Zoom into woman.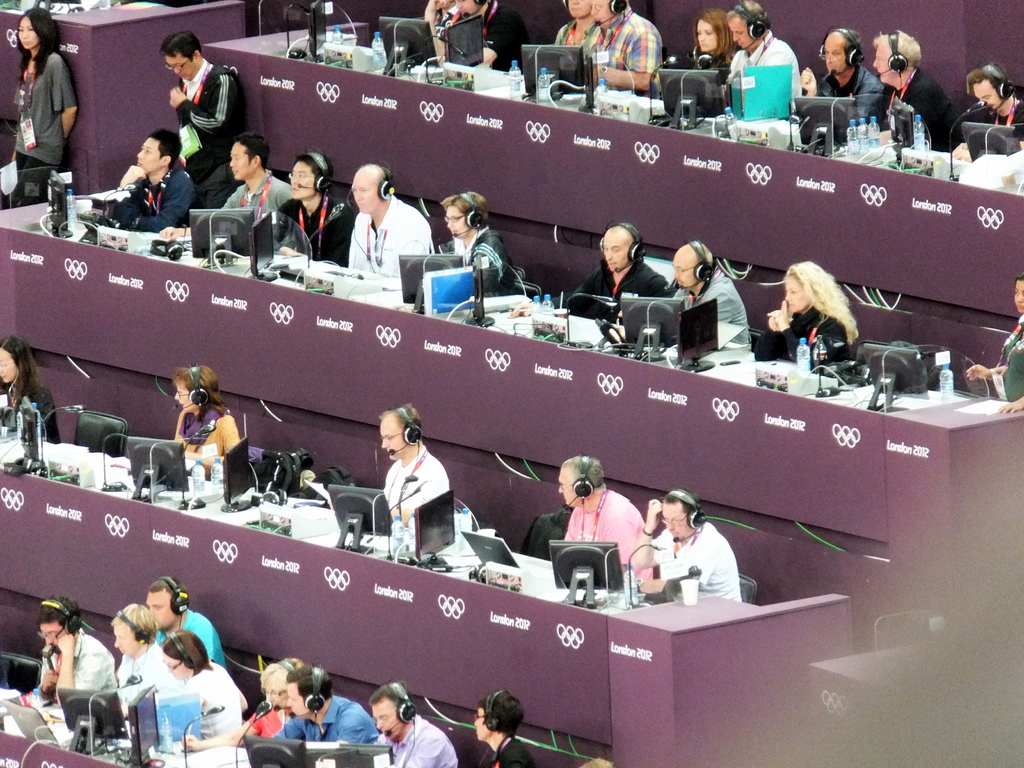
Zoom target: locate(753, 264, 869, 376).
